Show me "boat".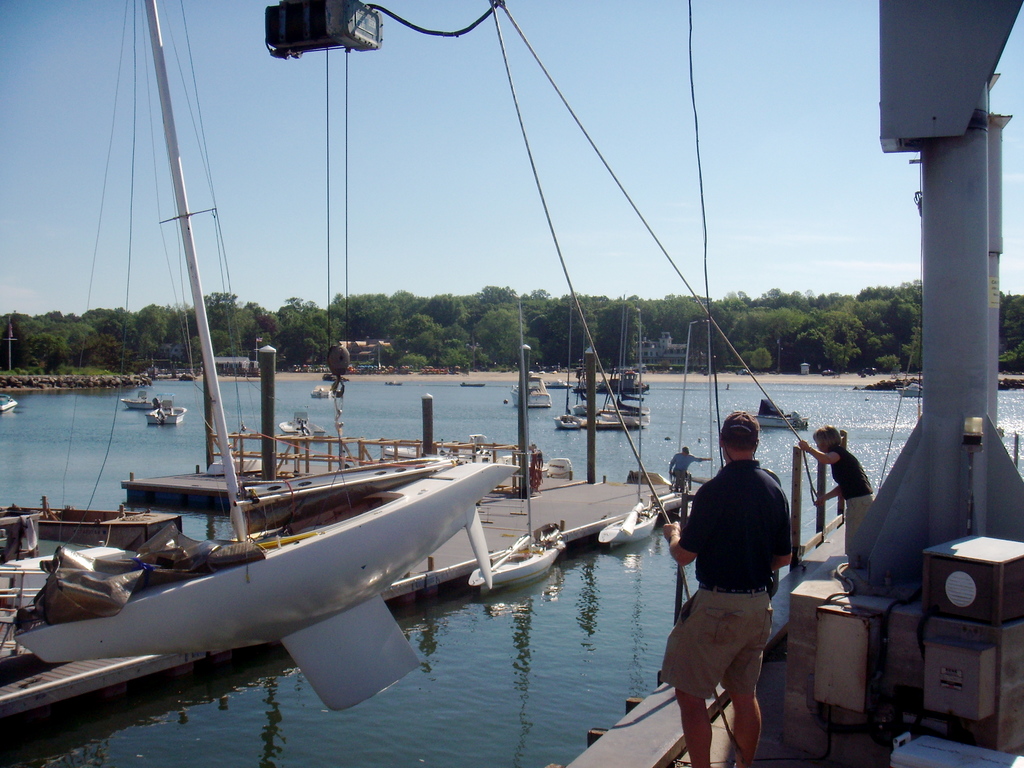
"boat" is here: region(120, 388, 156, 410).
